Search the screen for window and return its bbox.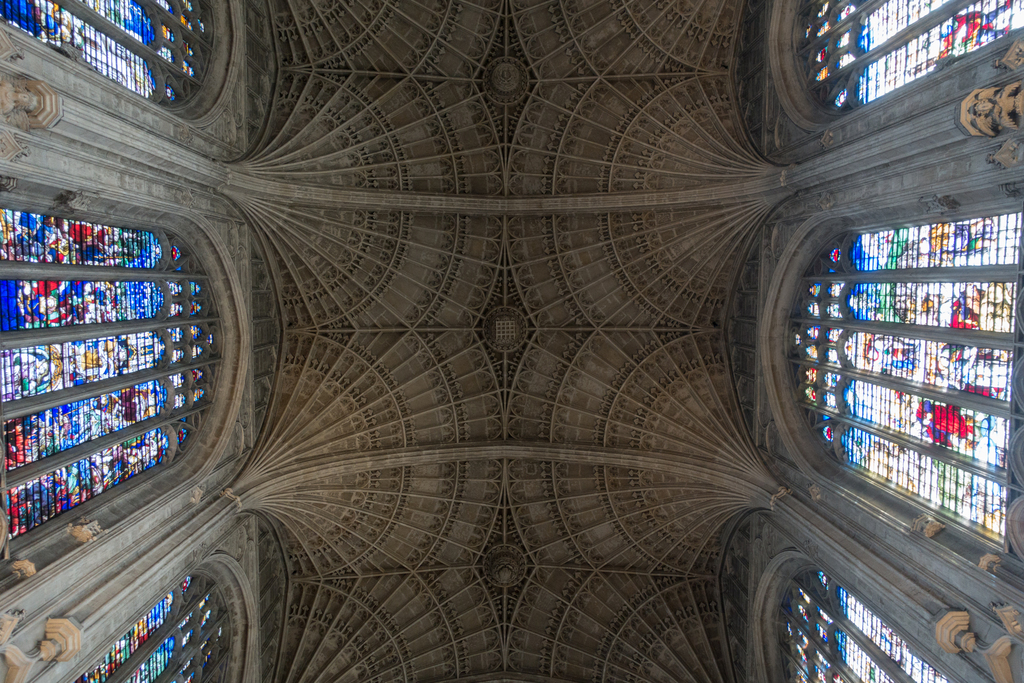
Found: pyautogui.locateOnScreen(1, 208, 161, 533).
